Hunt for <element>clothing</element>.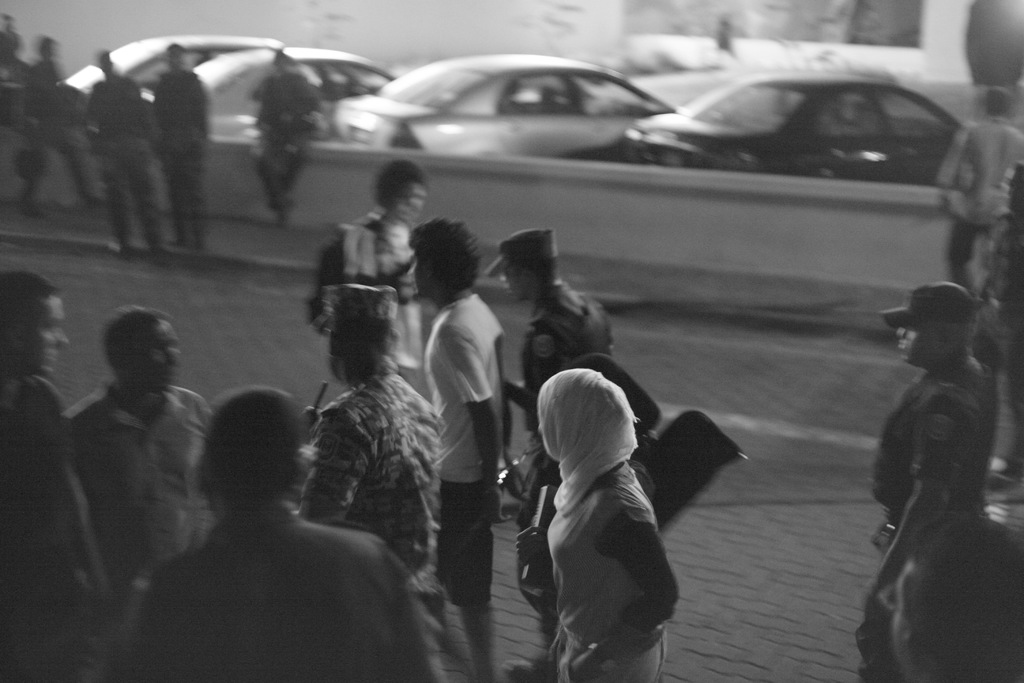
Hunted down at bbox(876, 356, 998, 682).
